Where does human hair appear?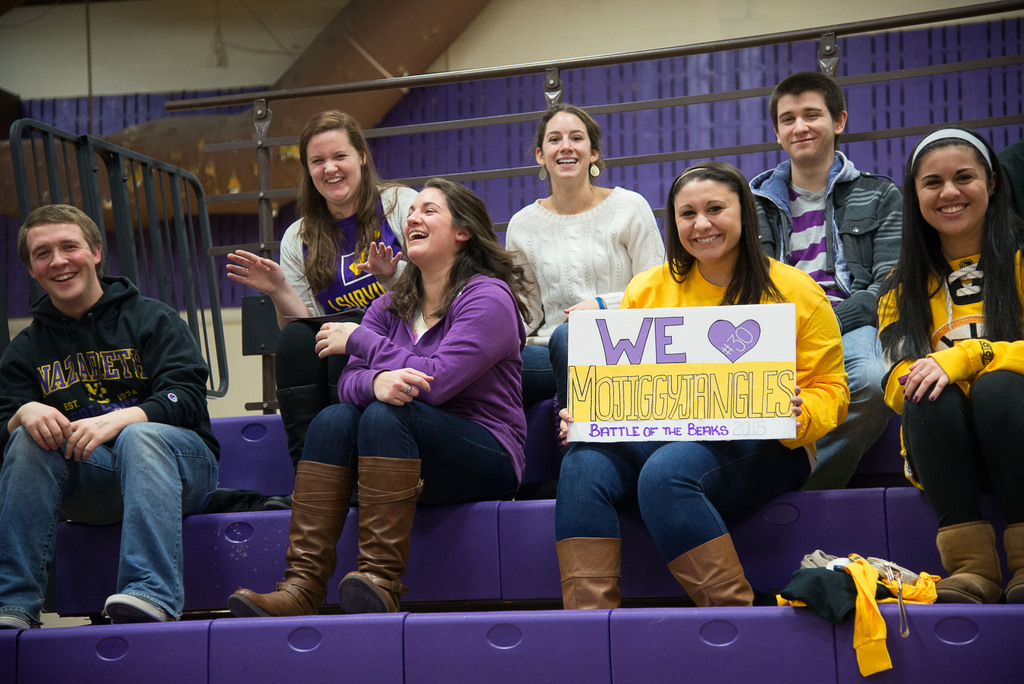
Appears at 865/122/1023/374.
